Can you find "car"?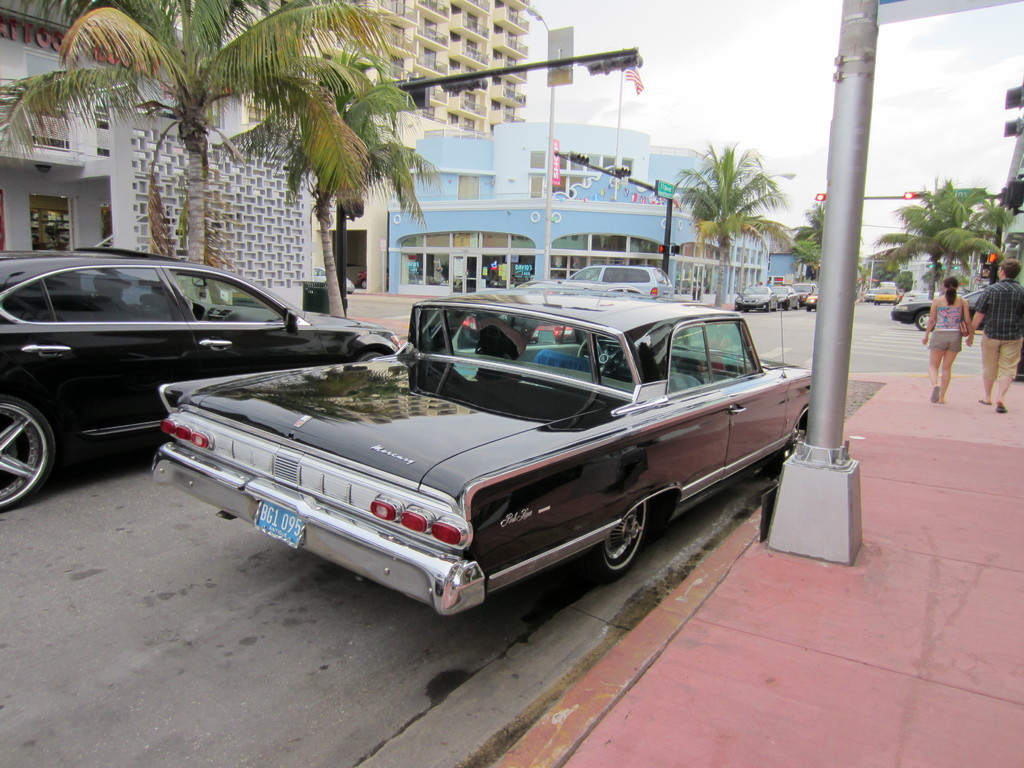
Yes, bounding box: <box>804,288,820,312</box>.
